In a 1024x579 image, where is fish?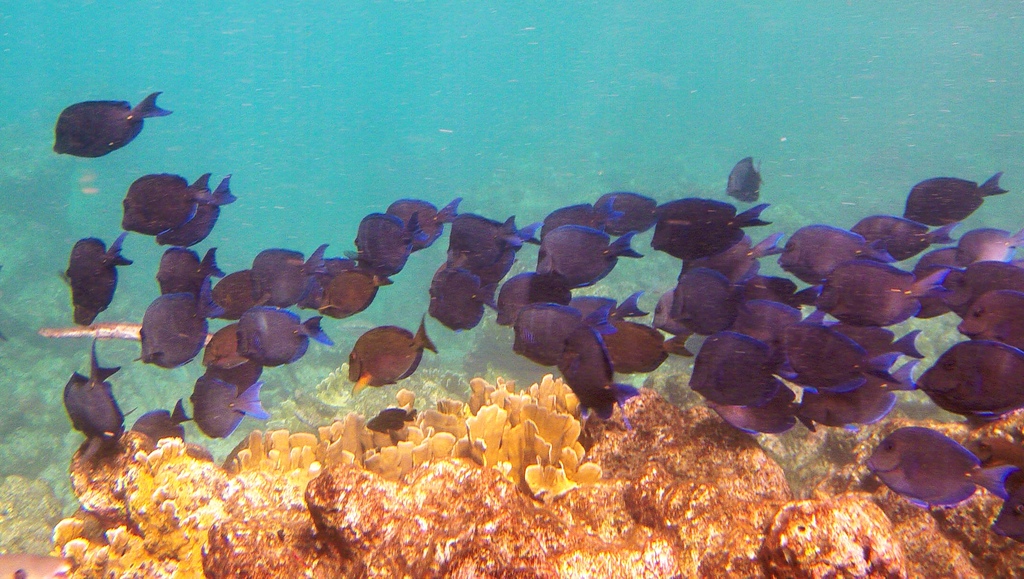
BBox(364, 407, 413, 438).
